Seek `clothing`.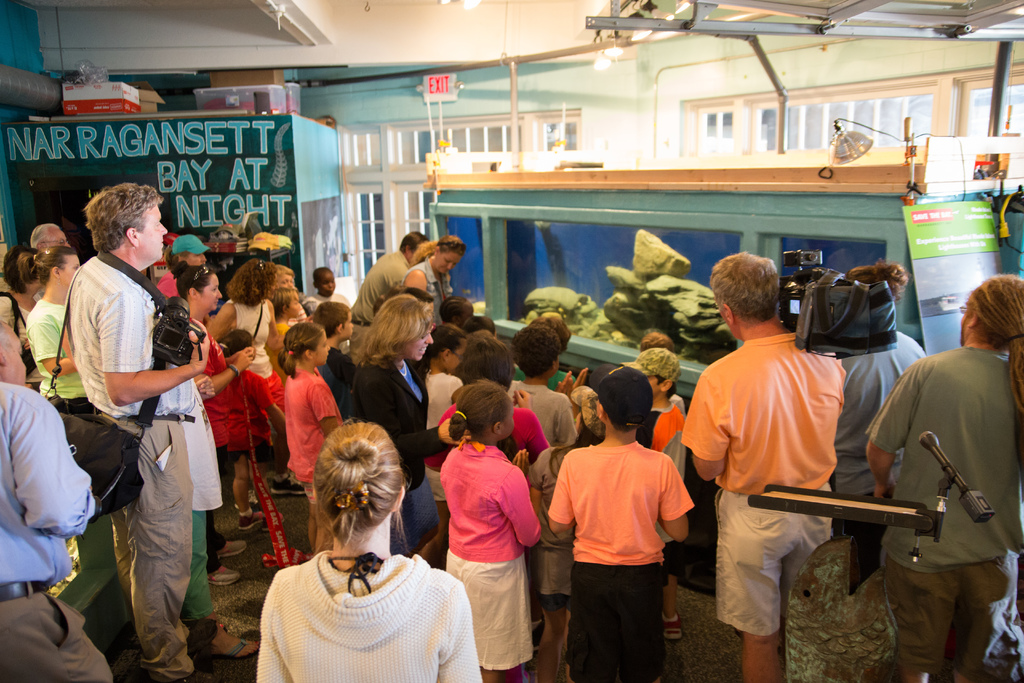
301 293 355 350.
